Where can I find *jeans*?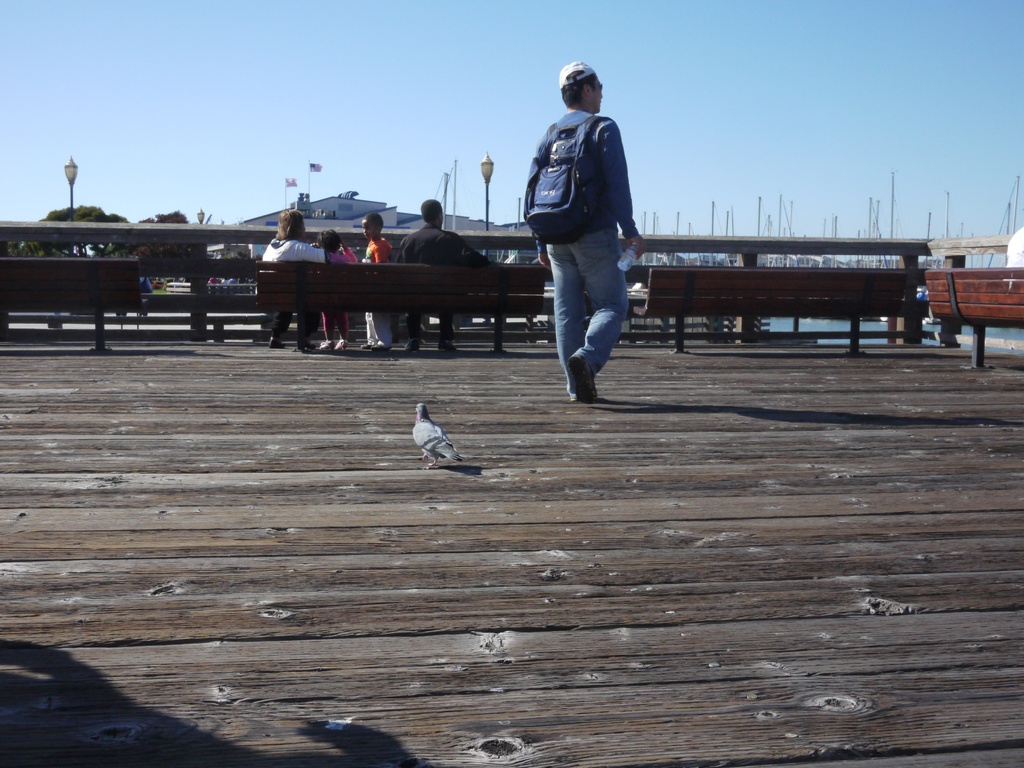
You can find it at [left=388, top=311, right=449, bottom=342].
